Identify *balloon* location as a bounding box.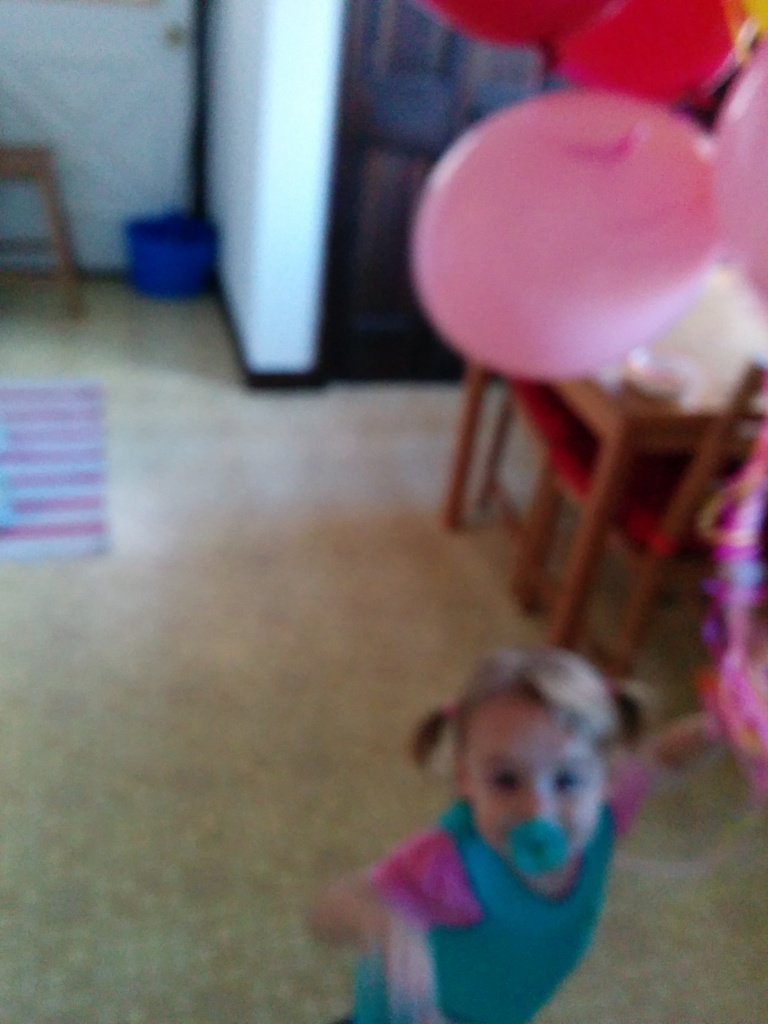
[544, 0, 739, 100].
